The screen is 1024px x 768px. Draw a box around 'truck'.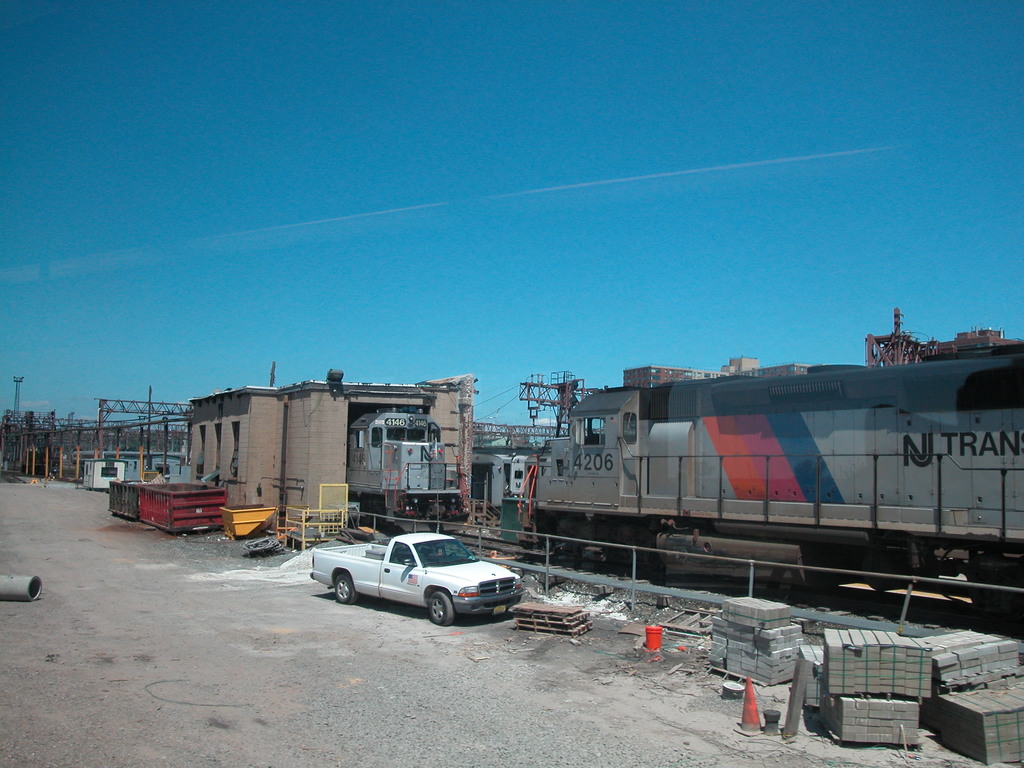
<bbox>302, 540, 534, 630</bbox>.
